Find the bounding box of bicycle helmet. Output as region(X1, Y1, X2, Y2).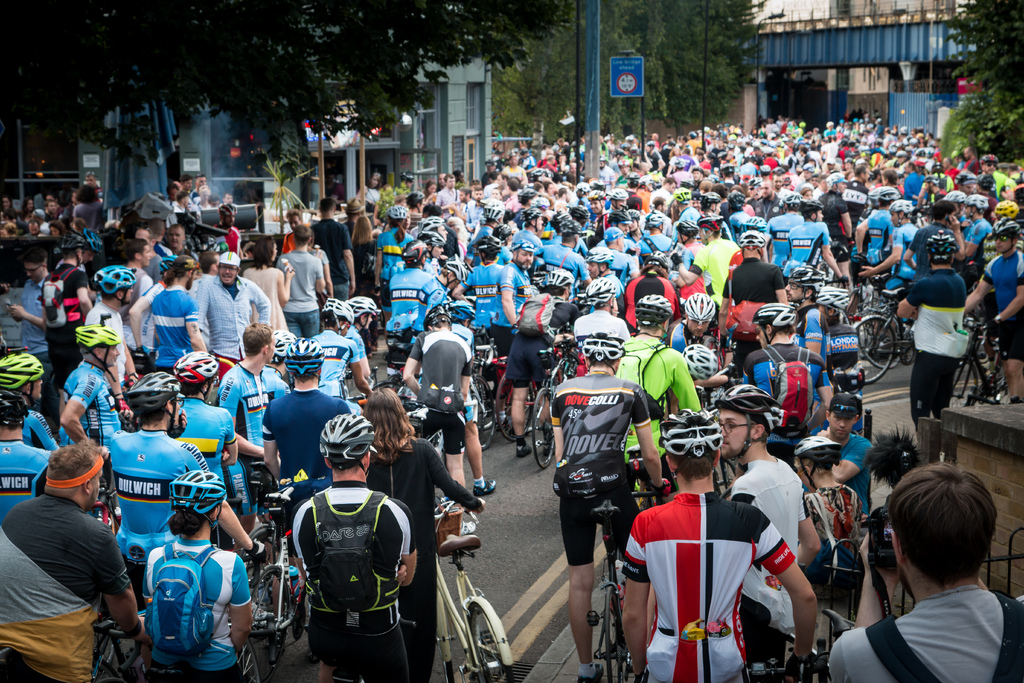
region(880, 184, 897, 199).
